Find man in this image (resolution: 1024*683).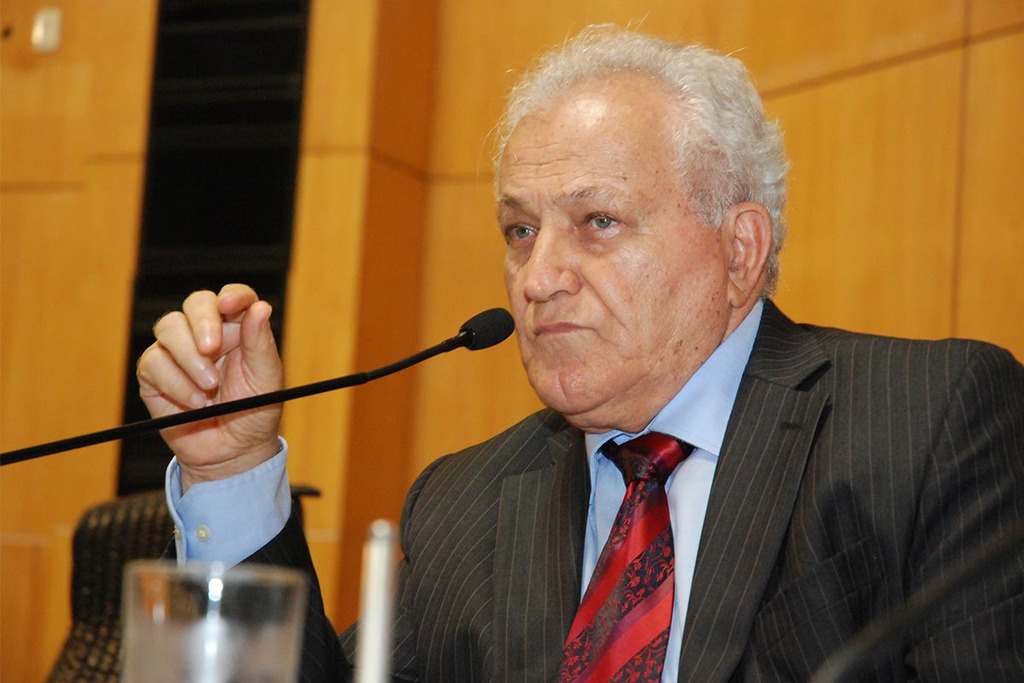
{"left": 135, "top": 10, "right": 1023, "bottom": 682}.
